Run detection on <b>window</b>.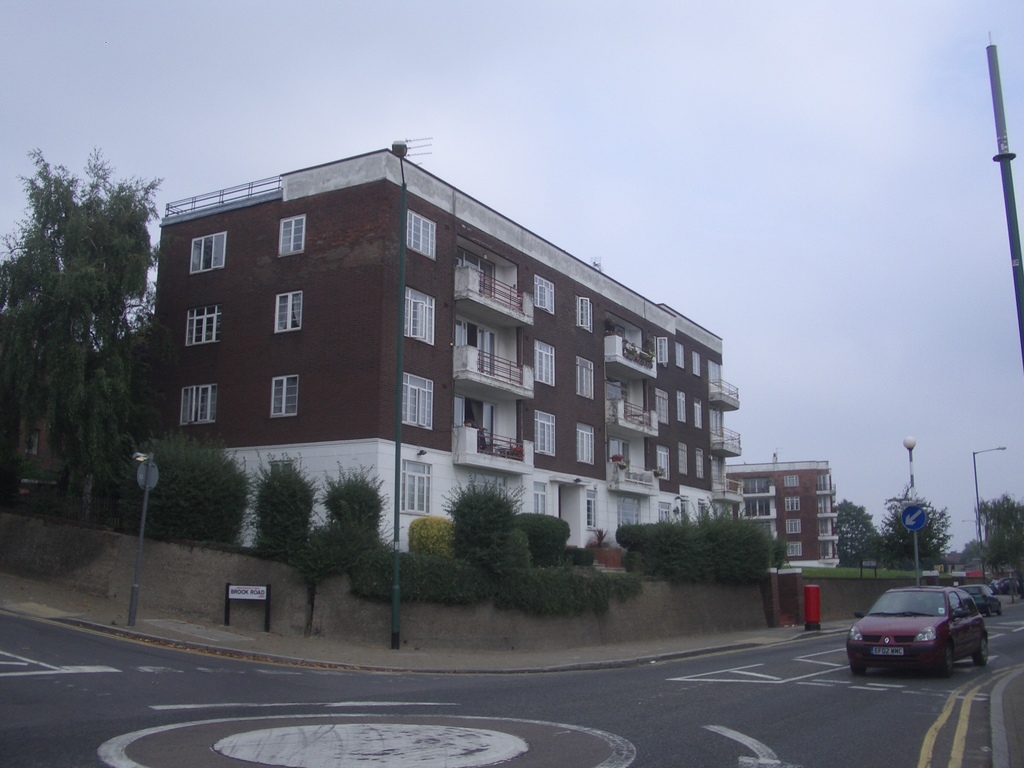
Result: [403, 285, 435, 345].
